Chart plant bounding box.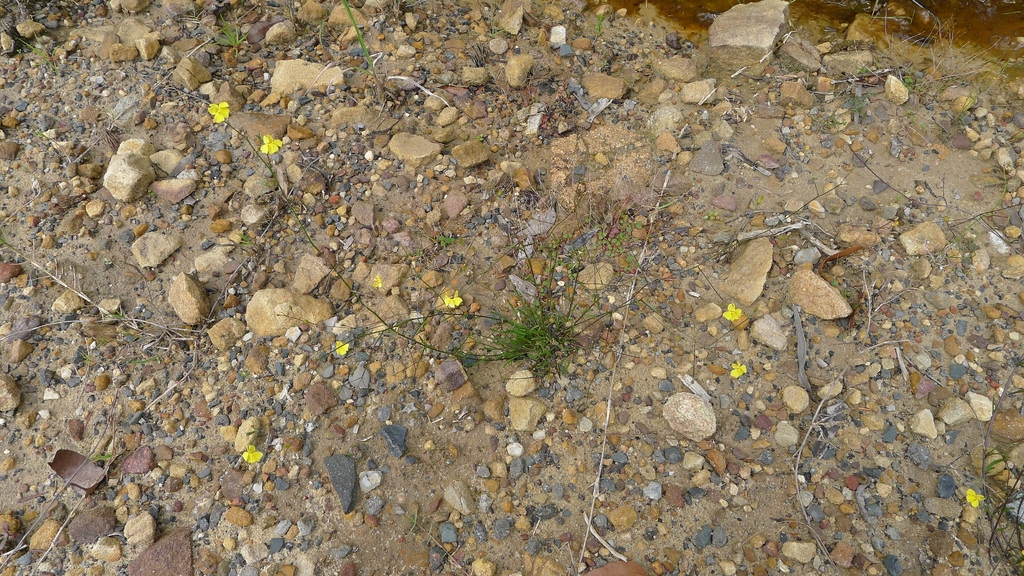
Charted: region(903, 76, 915, 95).
